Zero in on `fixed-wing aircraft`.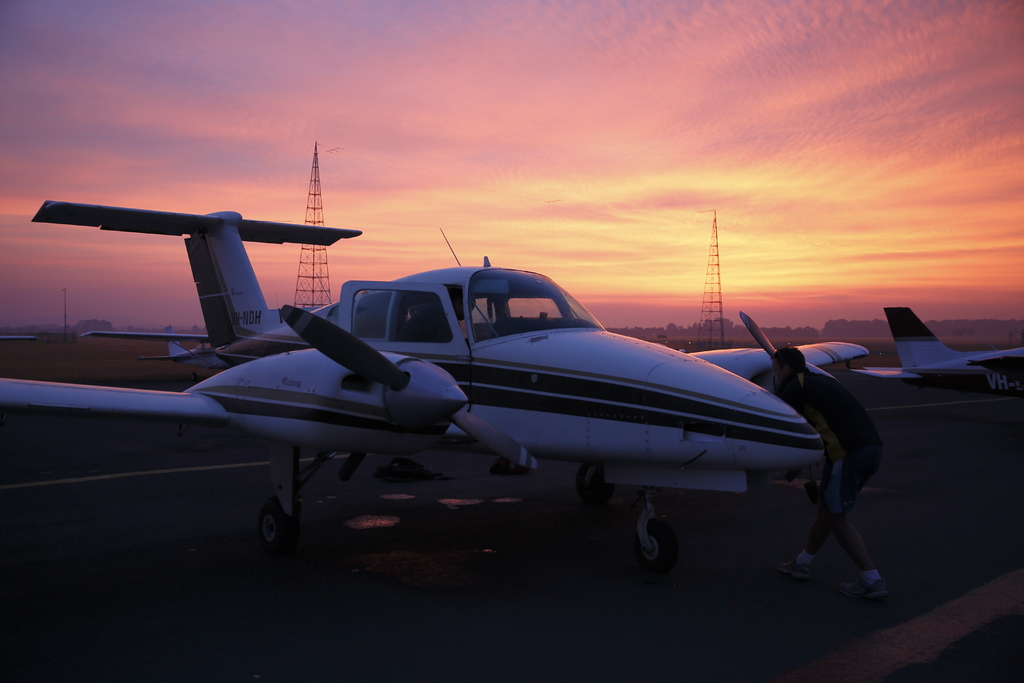
Zeroed in: [x1=0, y1=197, x2=874, y2=573].
